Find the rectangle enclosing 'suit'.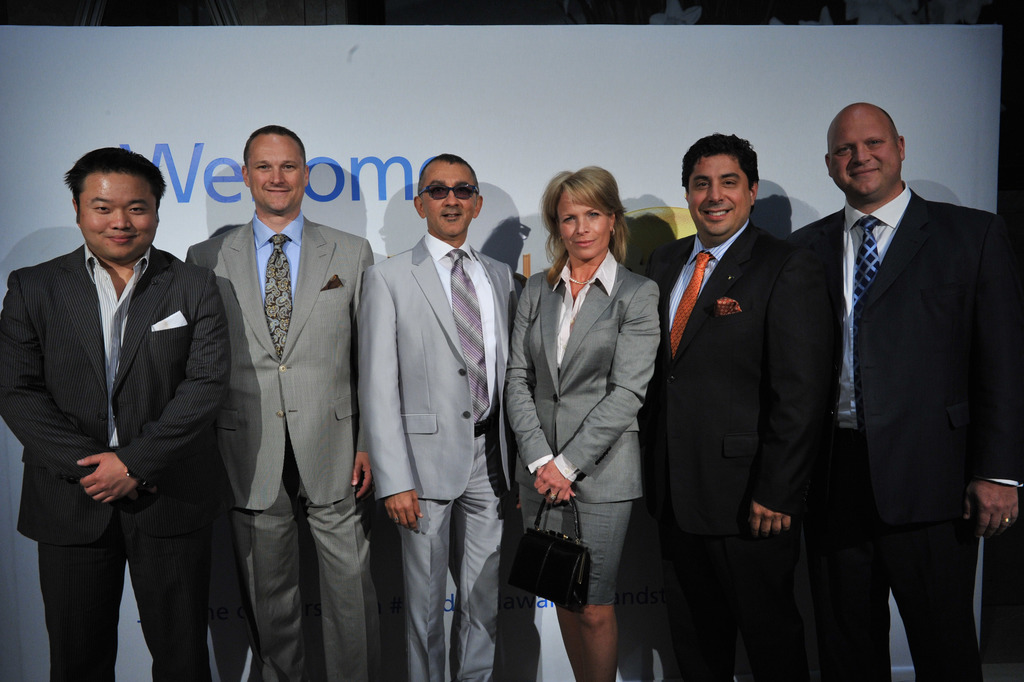
left=502, top=246, right=661, bottom=605.
